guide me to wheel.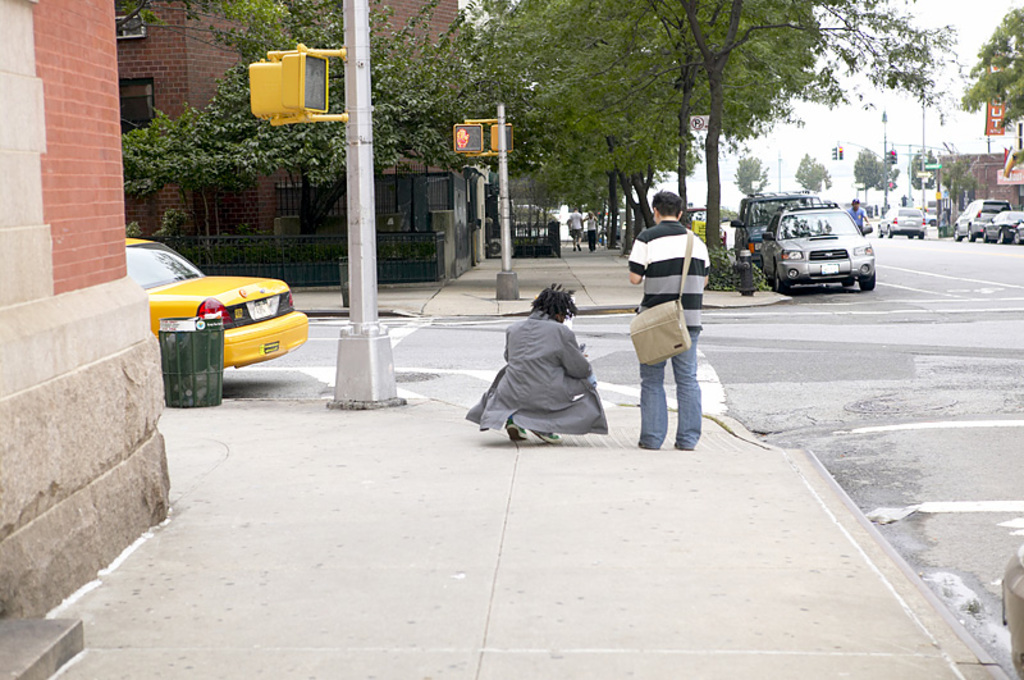
Guidance: 887 225 895 237.
